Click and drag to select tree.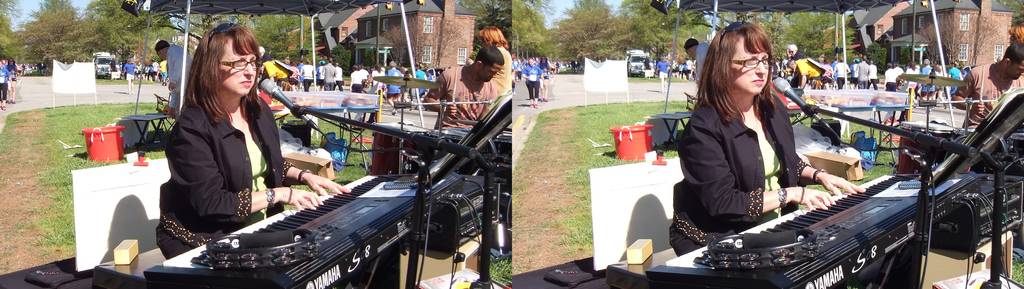
Selection: l=548, t=0, r=637, b=71.
